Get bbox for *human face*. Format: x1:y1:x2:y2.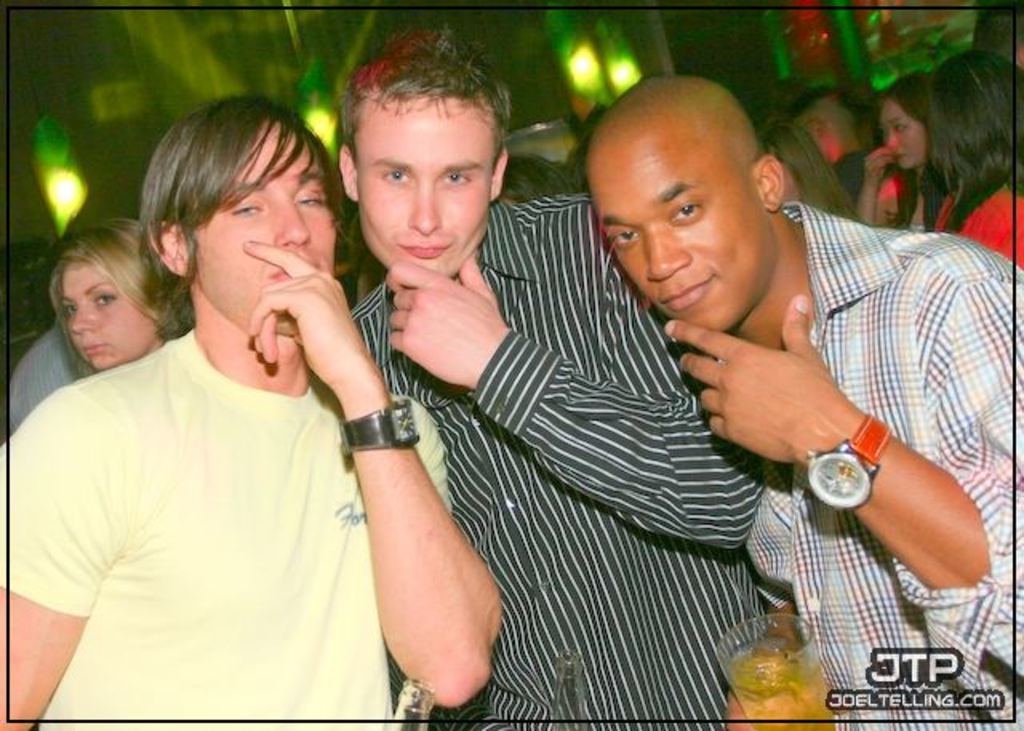
589:142:770:334.
